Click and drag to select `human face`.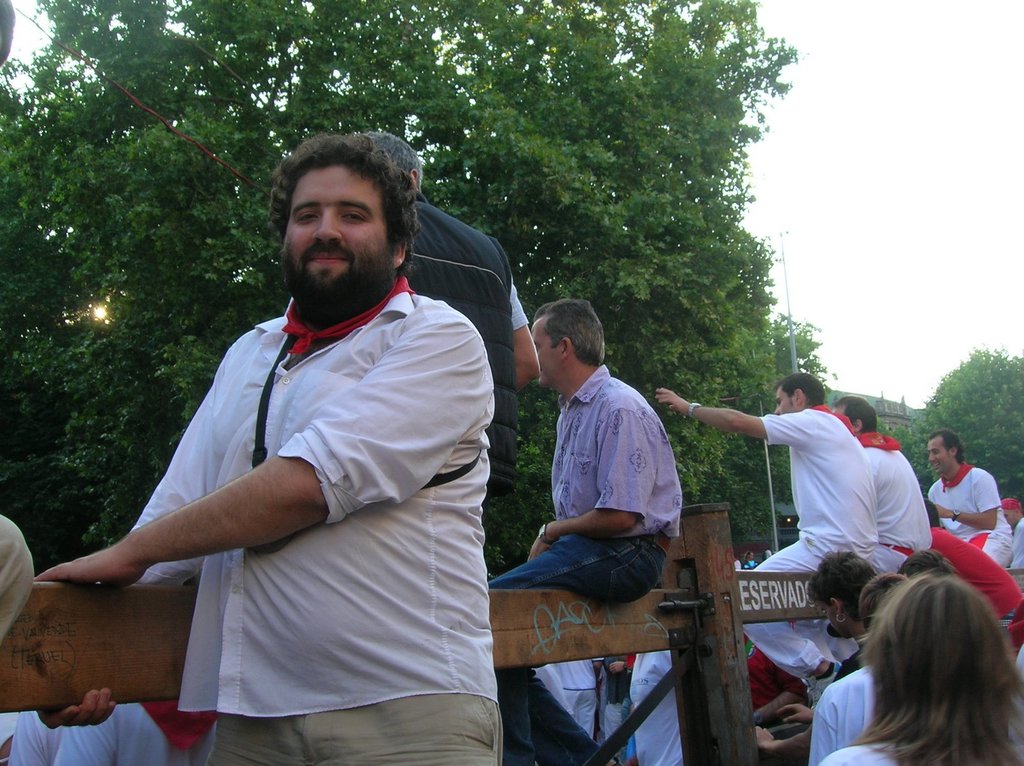
Selection: 530:317:561:382.
